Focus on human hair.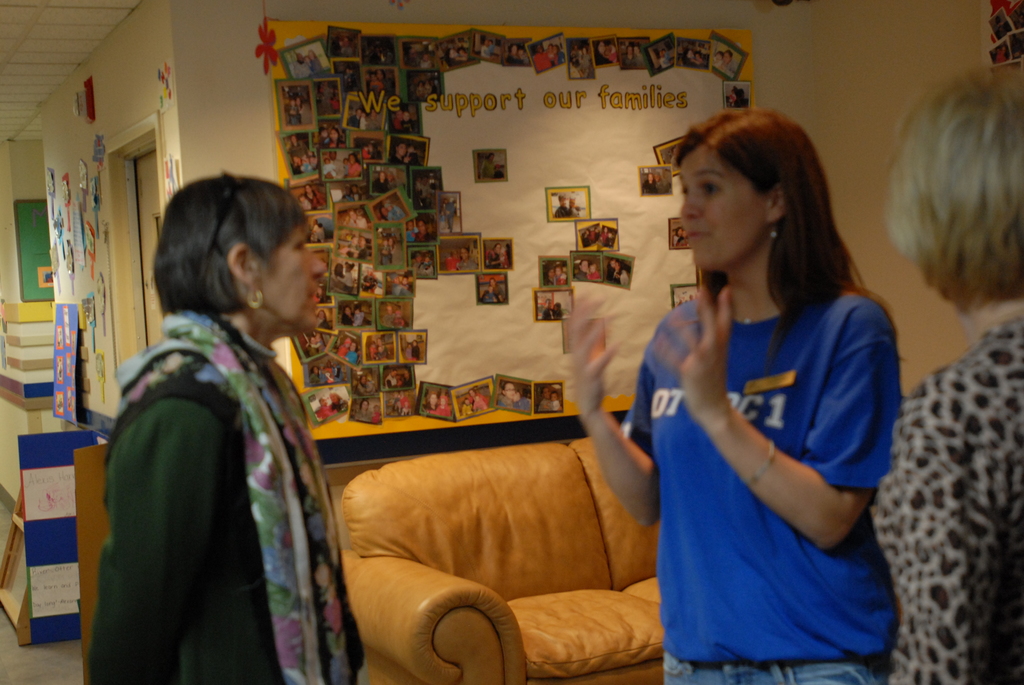
Focused at [left=148, top=169, right=308, bottom=317].
